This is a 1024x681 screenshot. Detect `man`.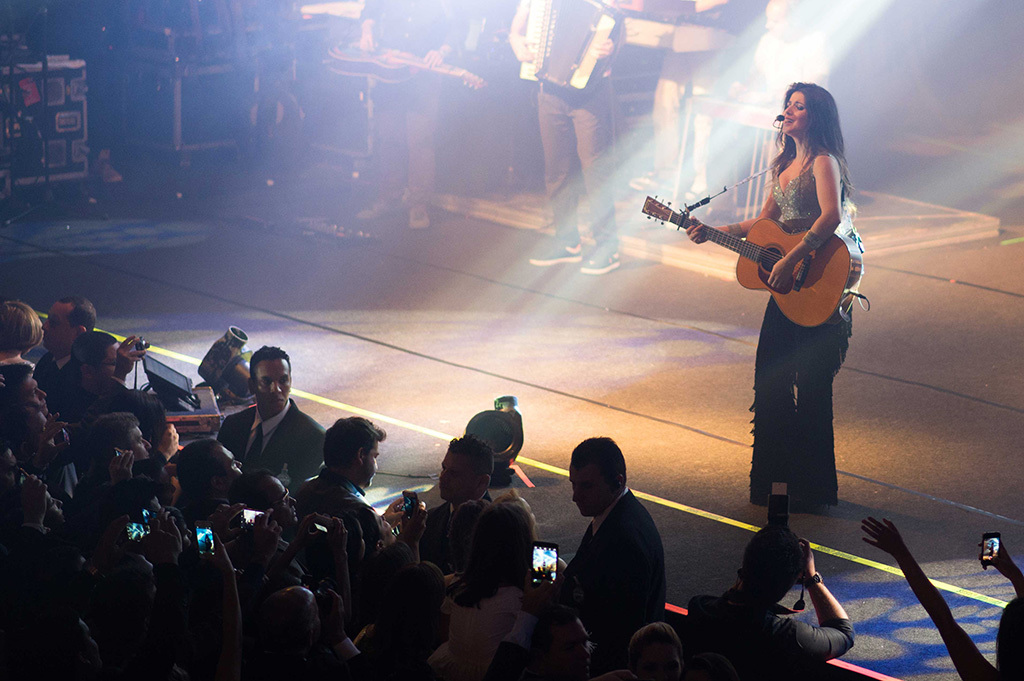
BBox(413, 434, 501, 578).
